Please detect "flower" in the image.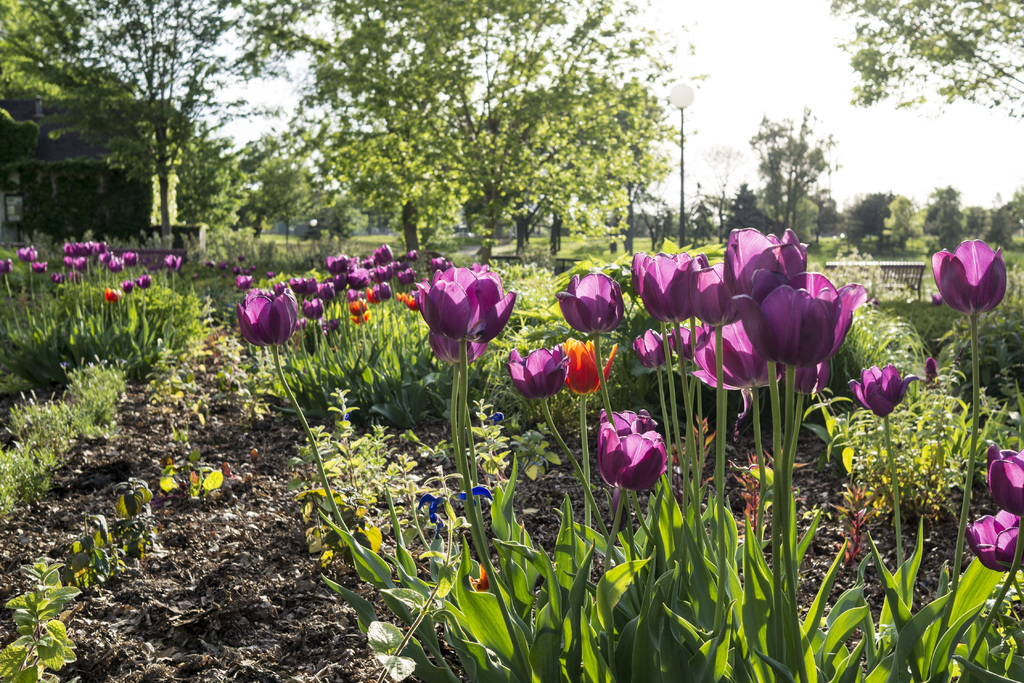
BBox(601, 422, 677, 501).
